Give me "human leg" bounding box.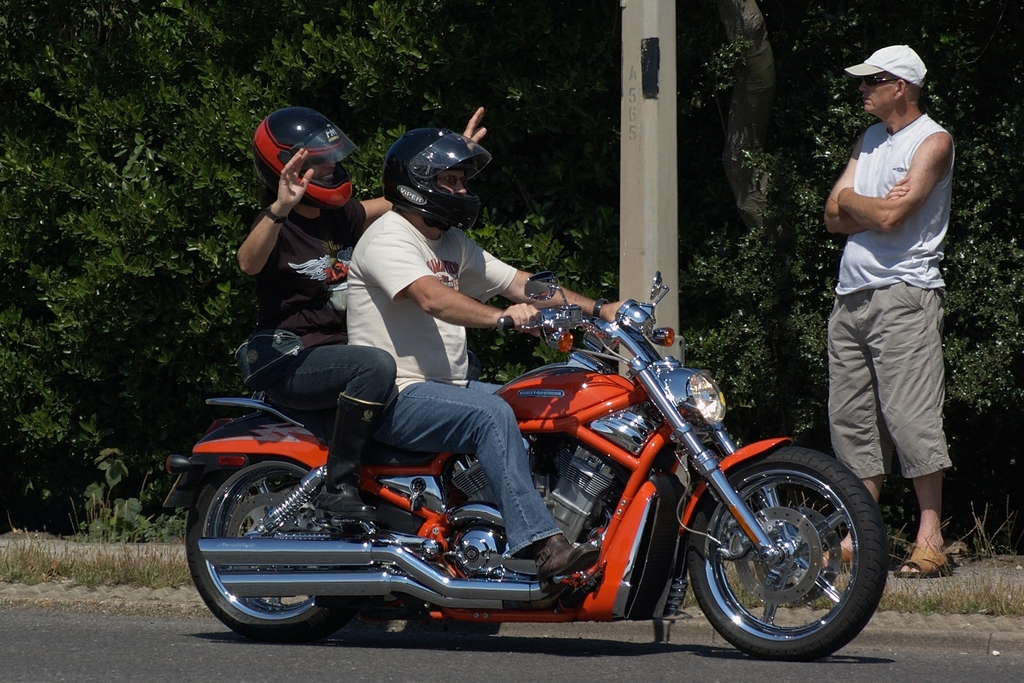
{"x1": 395, "y1": 404, "x2": 601, "y2": 577}.
